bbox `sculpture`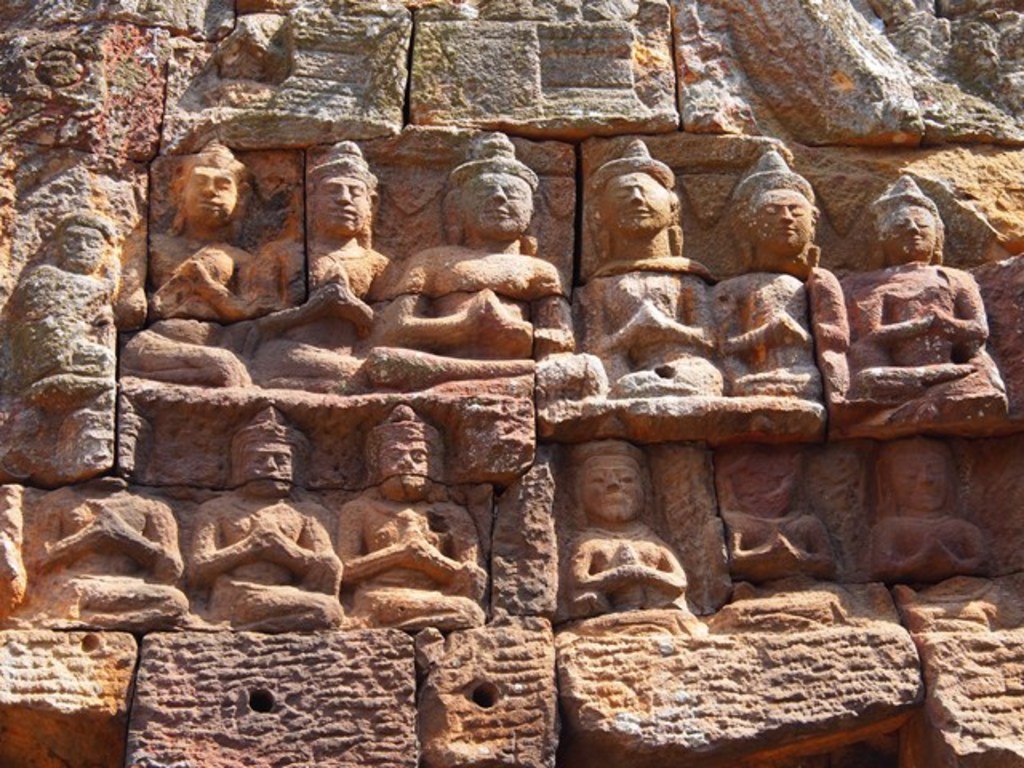
(x1=10, y1=205, x2=120, y2=387)
